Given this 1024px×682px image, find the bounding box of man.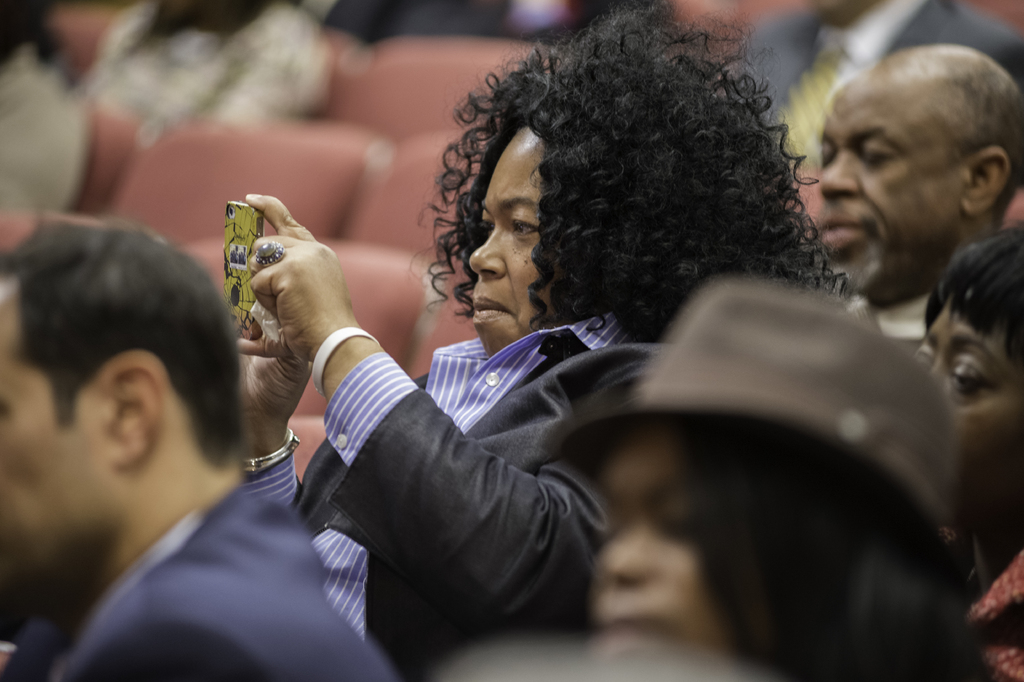
left=0, top=224, right=397, bottom=681.
